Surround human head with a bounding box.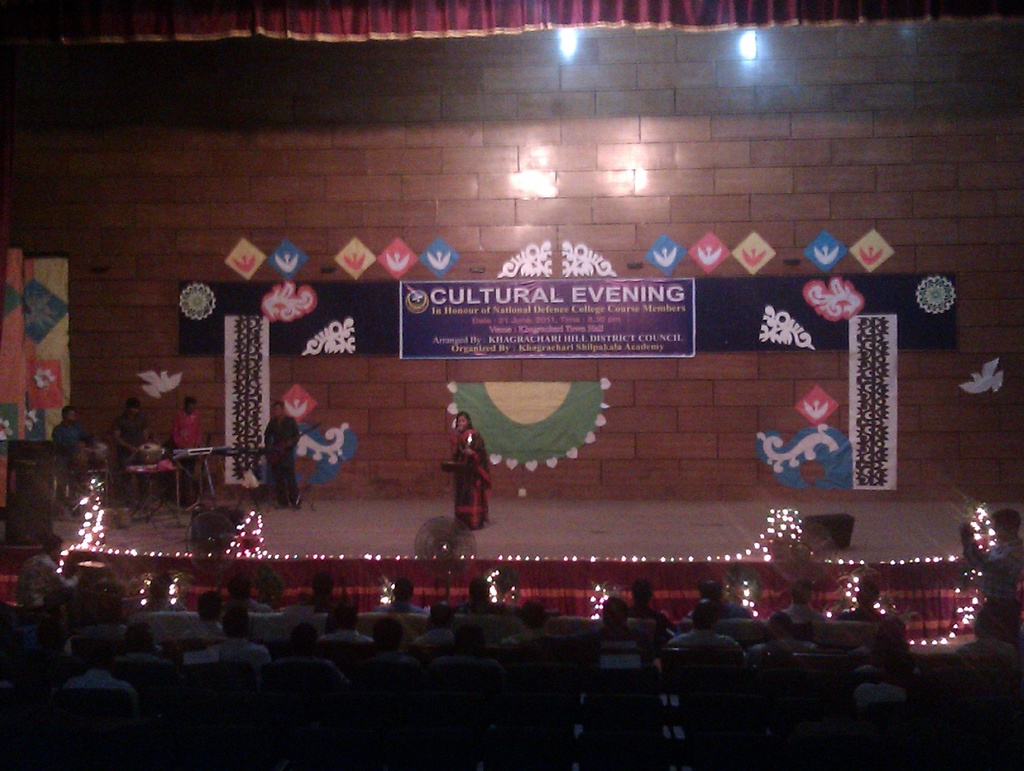
detection(628, 579, 656, 611).
